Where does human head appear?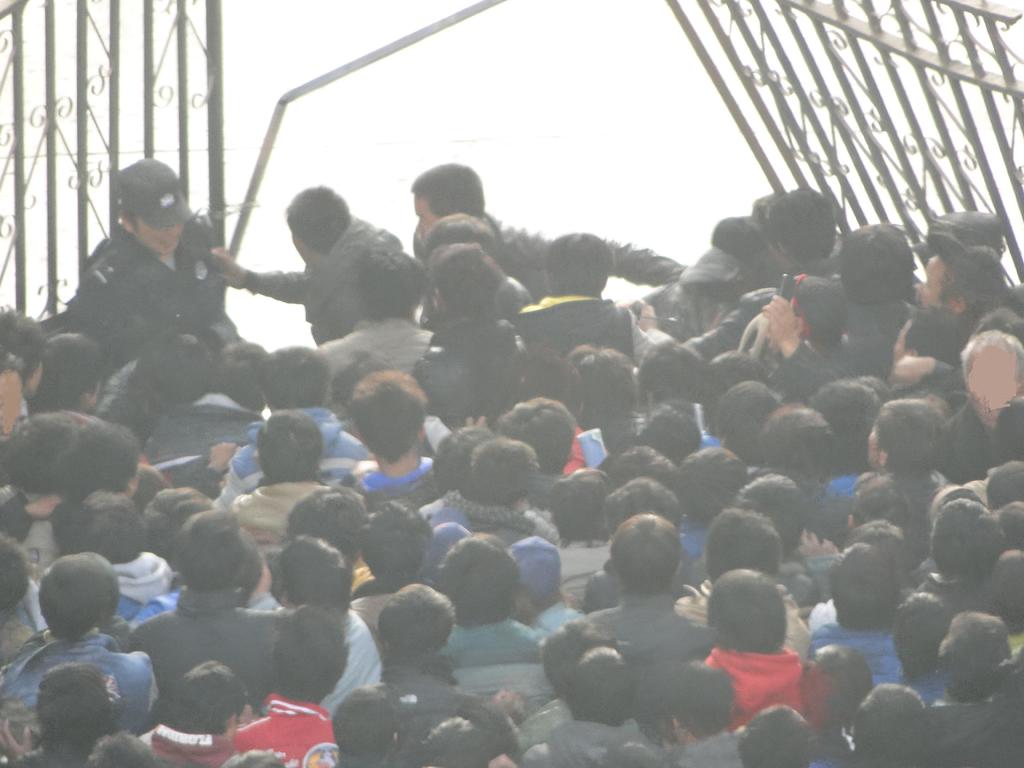
Appears at Rect(349, 364, 428, 464).
